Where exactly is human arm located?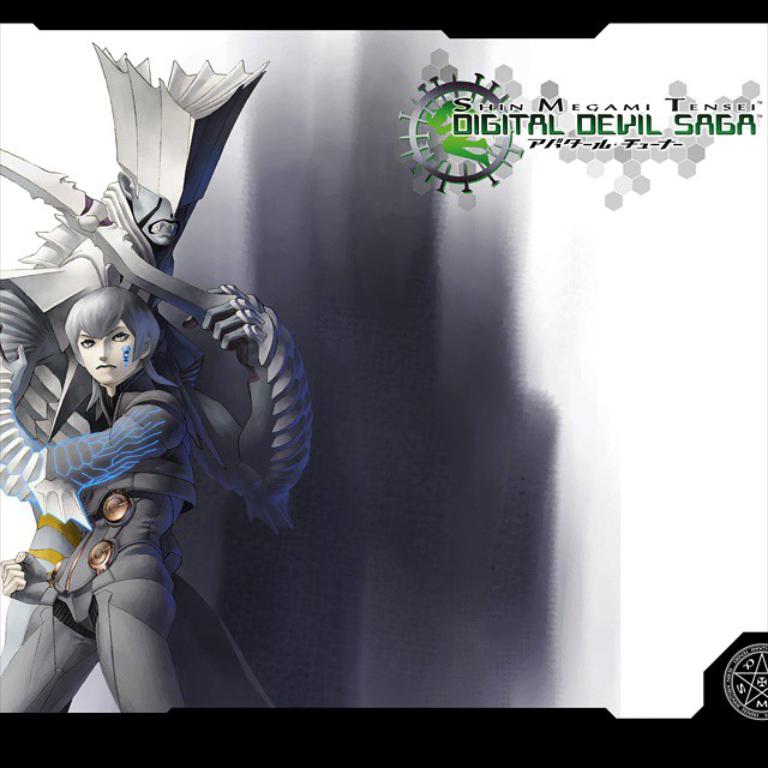
Its bounding box is 0, 316, 180, 505.
